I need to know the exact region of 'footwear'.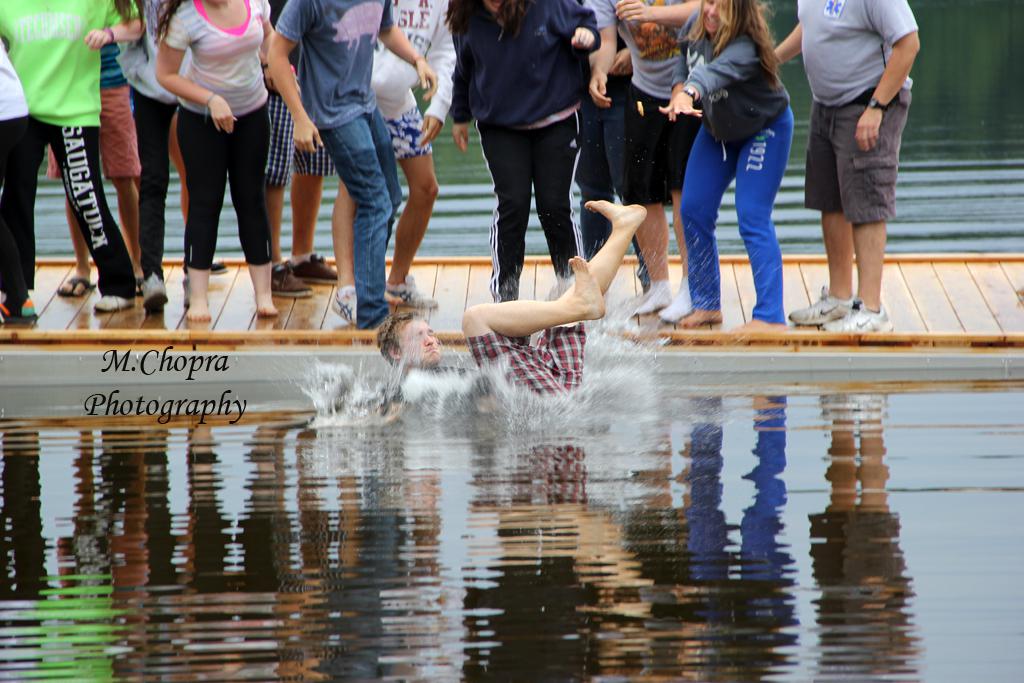
Region: (294, 251, 342, 285).
